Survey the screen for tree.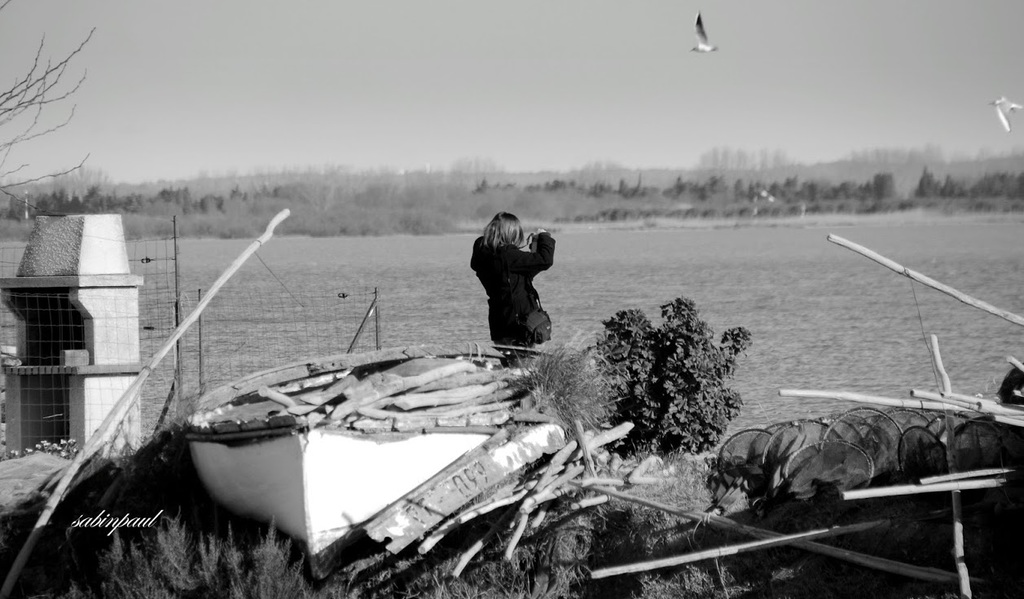
Survey found: x1=0, y1=0, x2=94, y2=214.
